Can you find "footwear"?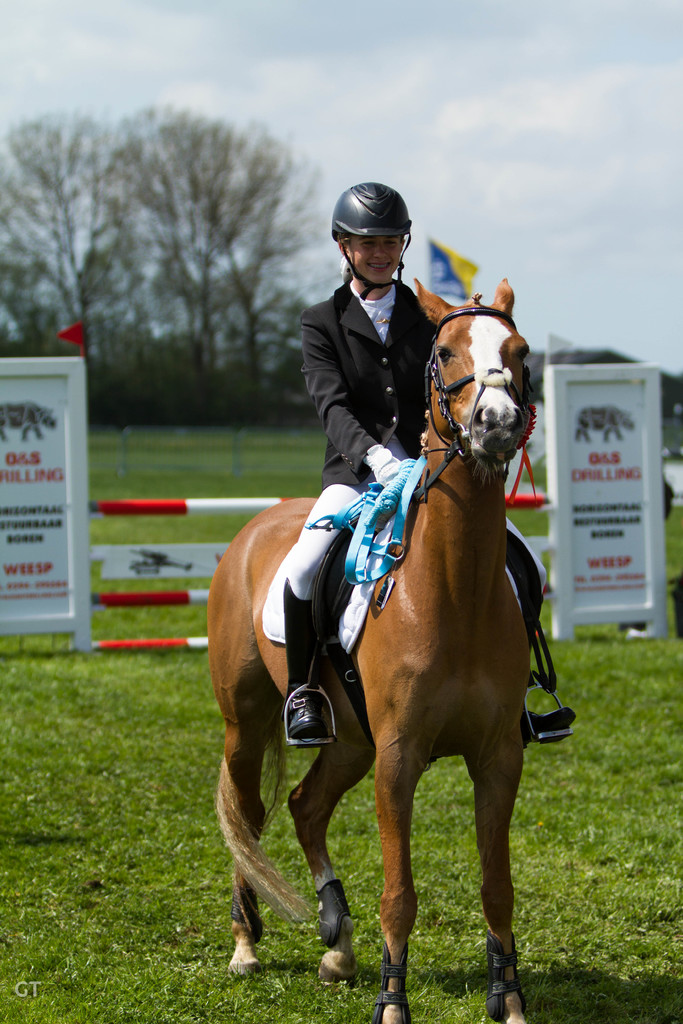
Yes, bounding box: {"x1": 281, "y1": 691, "x2": 330, "y2": 739}.
